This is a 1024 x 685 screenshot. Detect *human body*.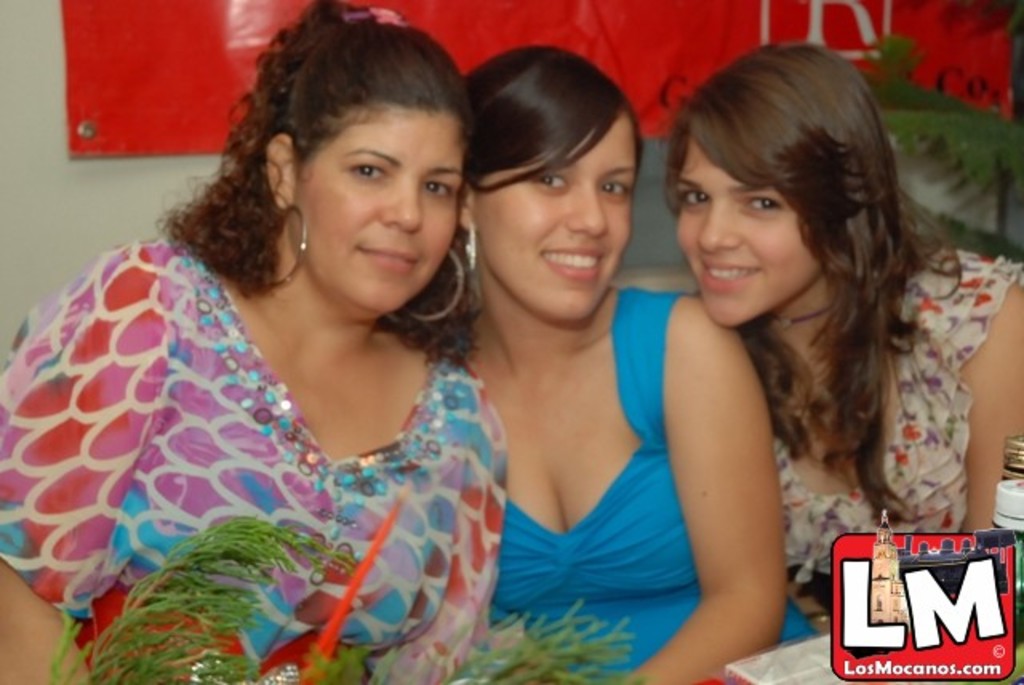
766 243 1022 581.
